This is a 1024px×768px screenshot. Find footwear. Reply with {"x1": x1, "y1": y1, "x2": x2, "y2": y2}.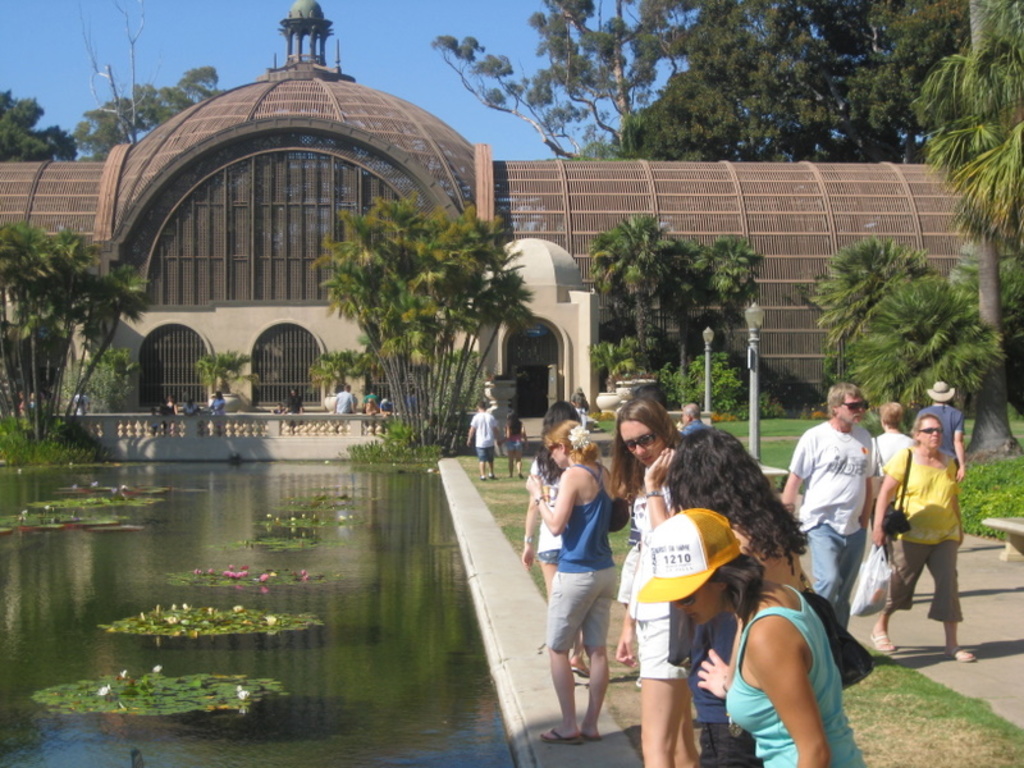
{"x1": 868, "y1": 630, "x2": 900, "y2": 649}.
